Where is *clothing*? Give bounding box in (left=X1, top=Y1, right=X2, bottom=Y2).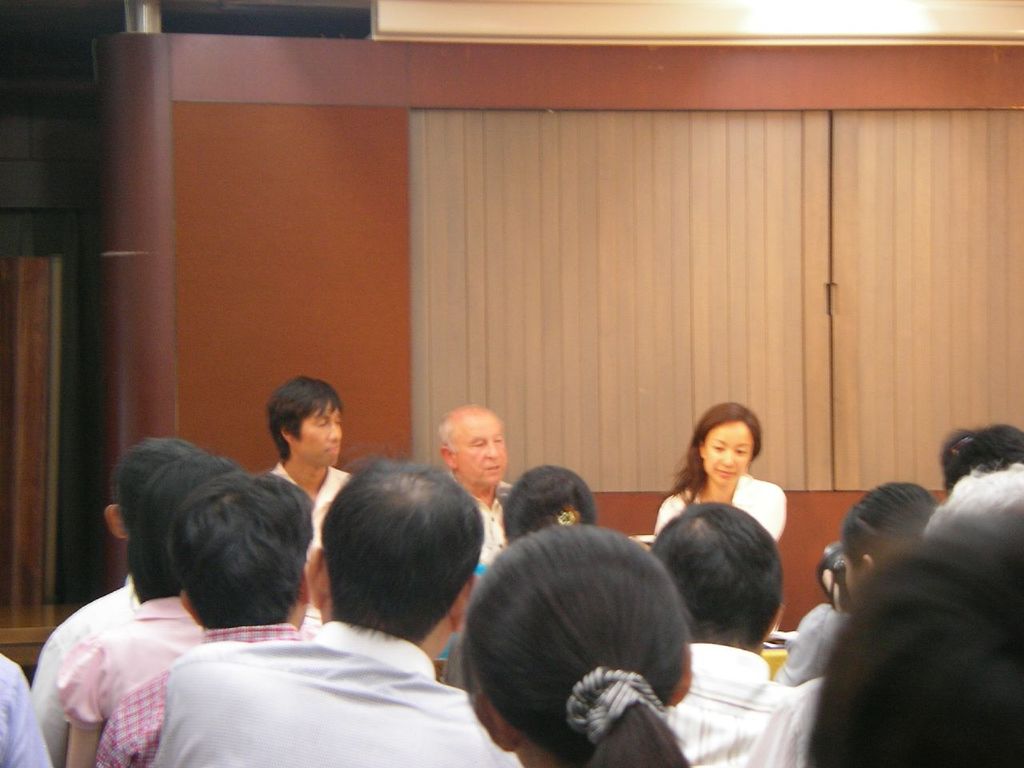
(left=456, top=480, right=506, bottom=572).
